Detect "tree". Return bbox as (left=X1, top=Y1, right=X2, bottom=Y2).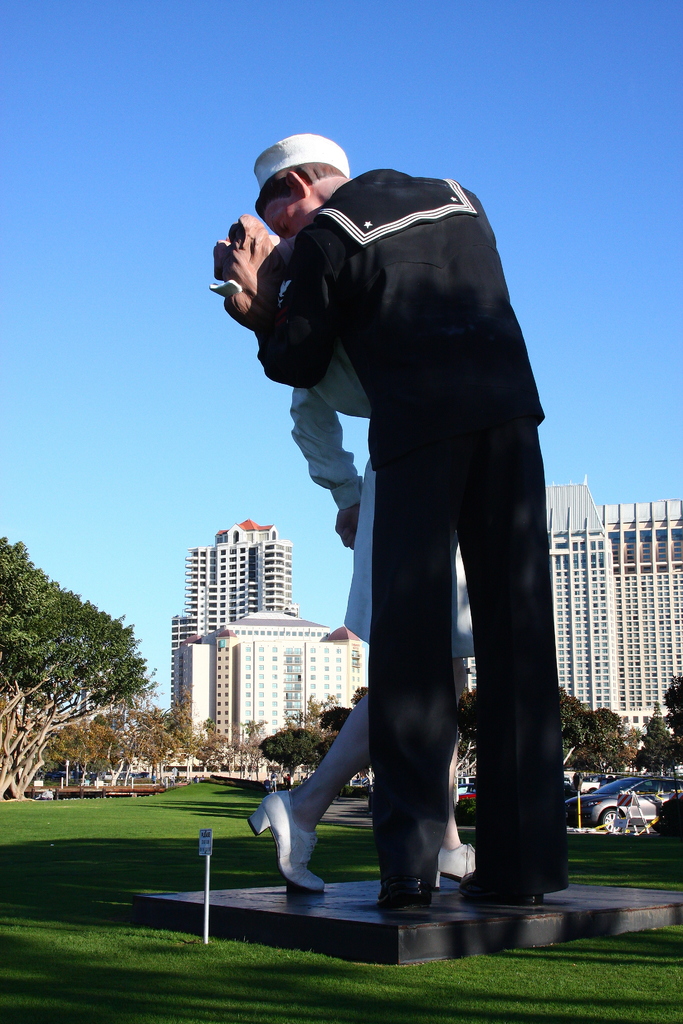
(left=444, top=681, right=481, bottom=790).
